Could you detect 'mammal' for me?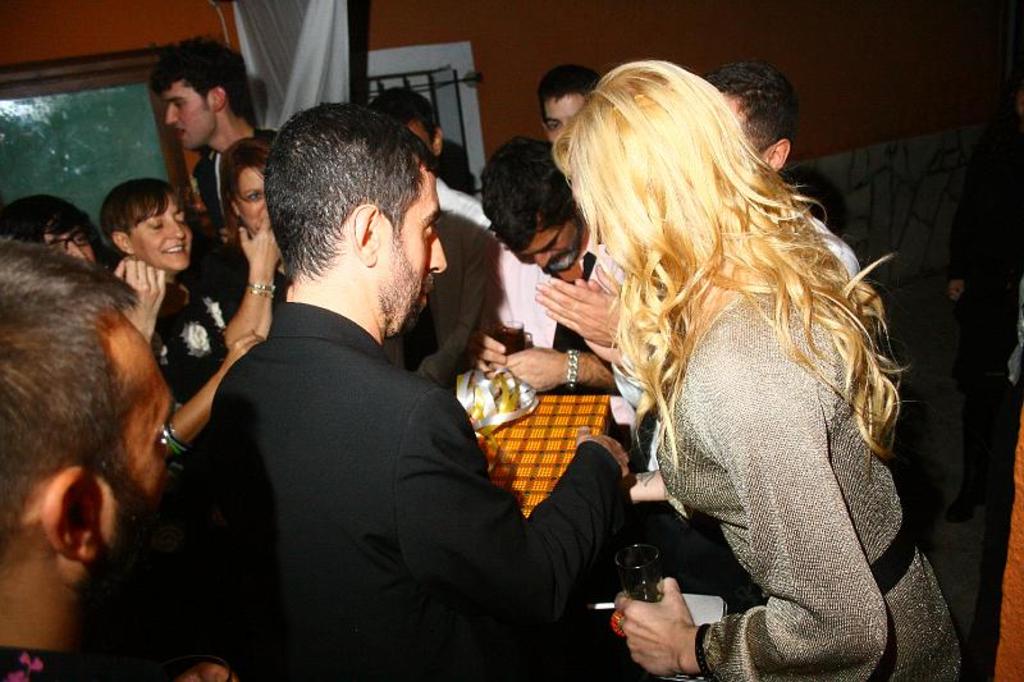
Detection result: region(357, 88, 503, 388).
